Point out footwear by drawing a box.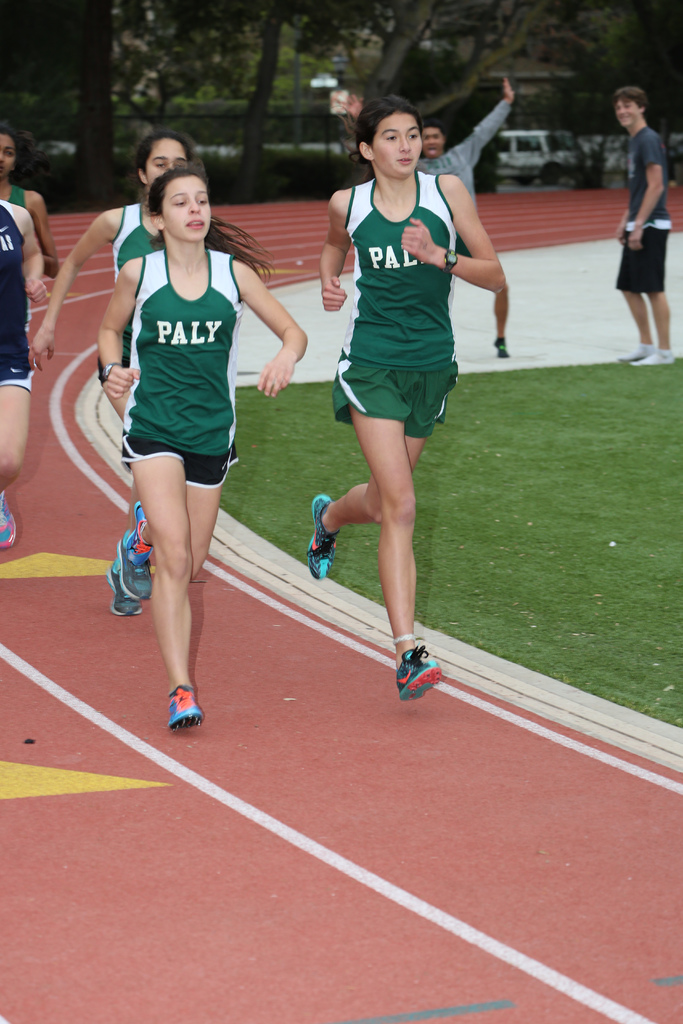
bbox=(165, 685, 204, 737).
